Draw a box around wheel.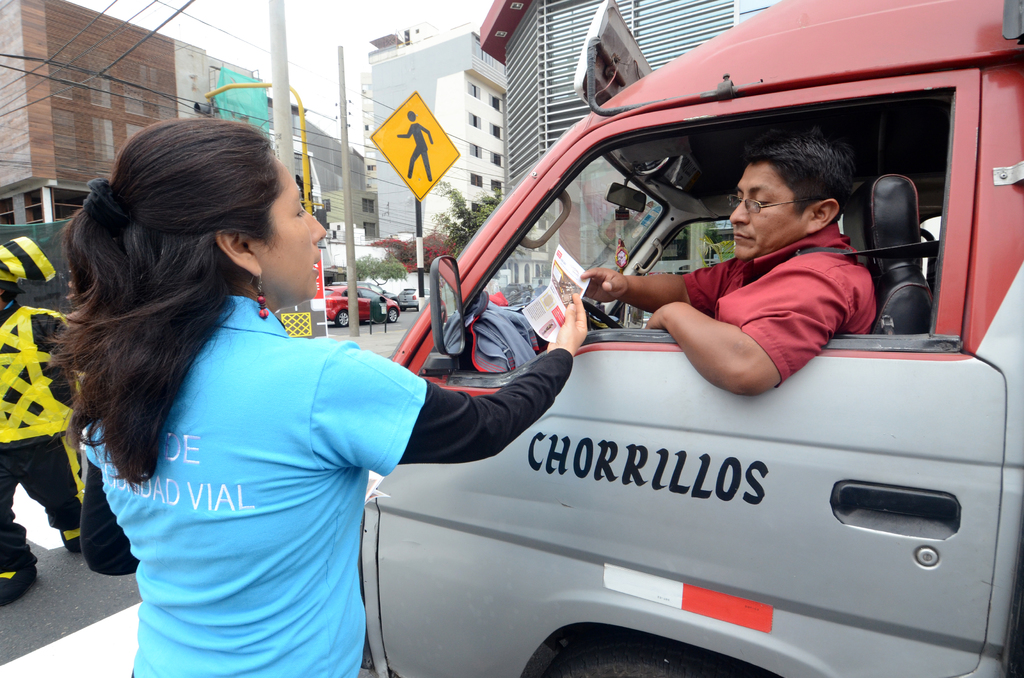
l=337, t=298, r=352, b=332.
